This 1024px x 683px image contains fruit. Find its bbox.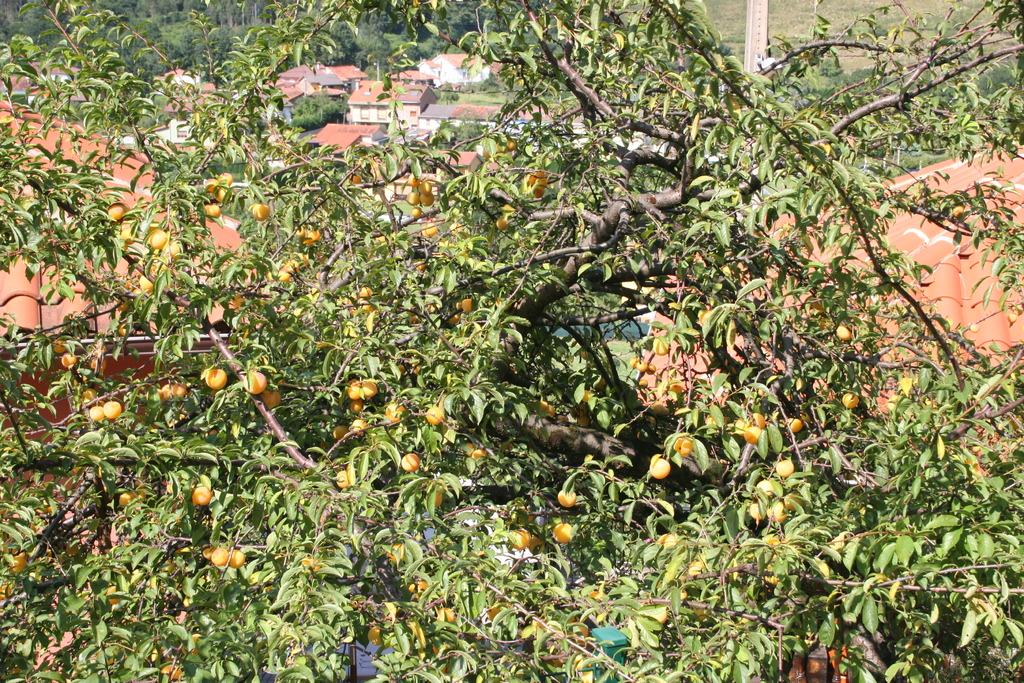
556,488,576,509.
